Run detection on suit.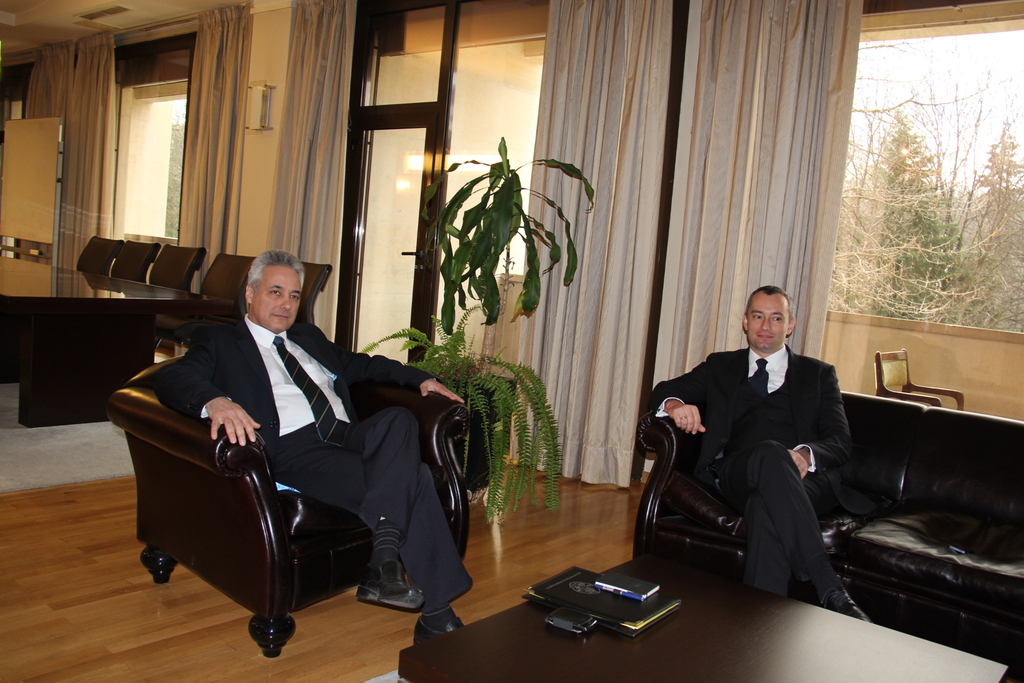
Result: select_region(120, 251, 458, 657).
